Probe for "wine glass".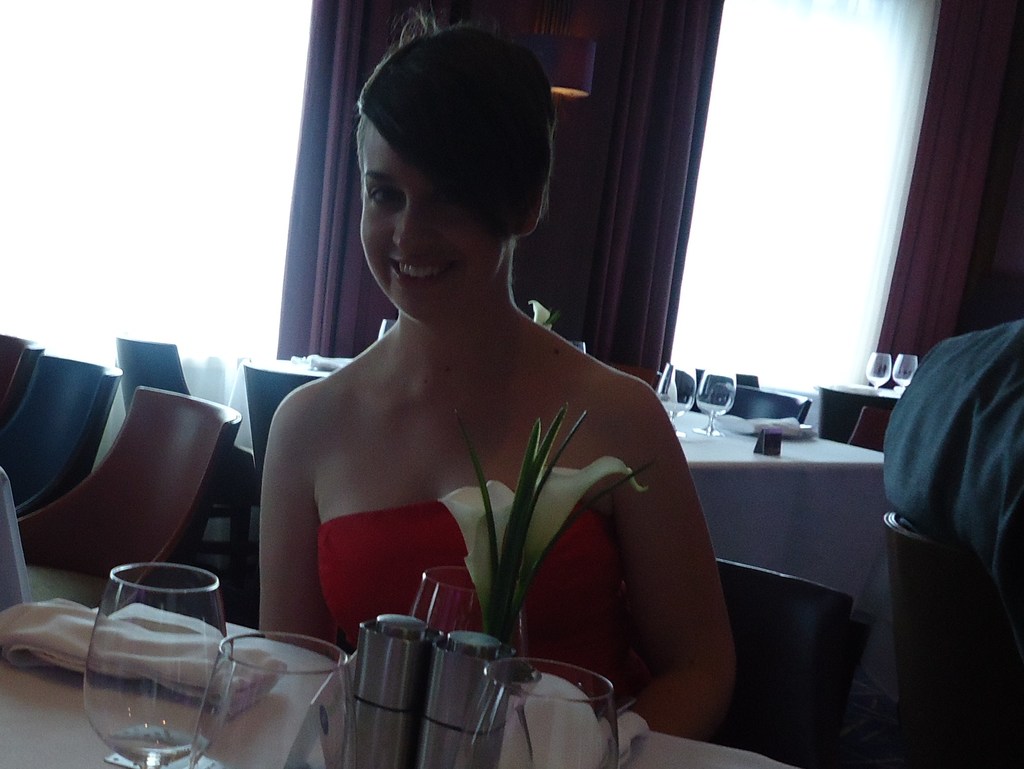
Probe result: 449, 658, 624, 768.
